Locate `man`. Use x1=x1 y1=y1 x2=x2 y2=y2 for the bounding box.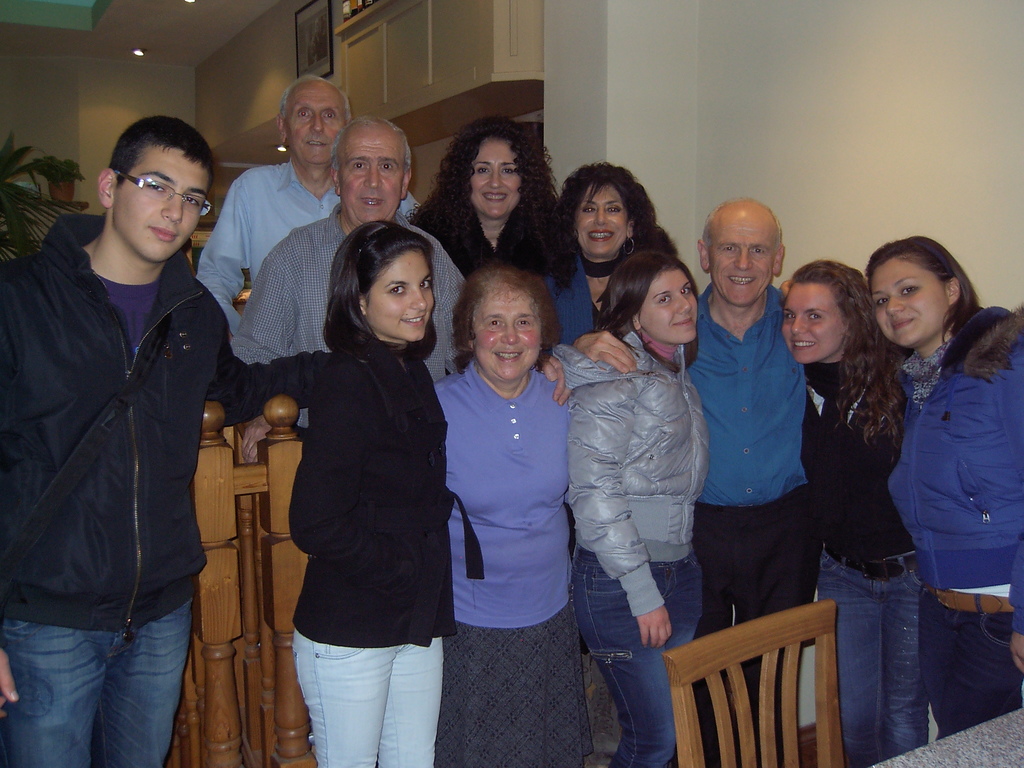
x1=196 y1=69 x2=424 y2=333.
